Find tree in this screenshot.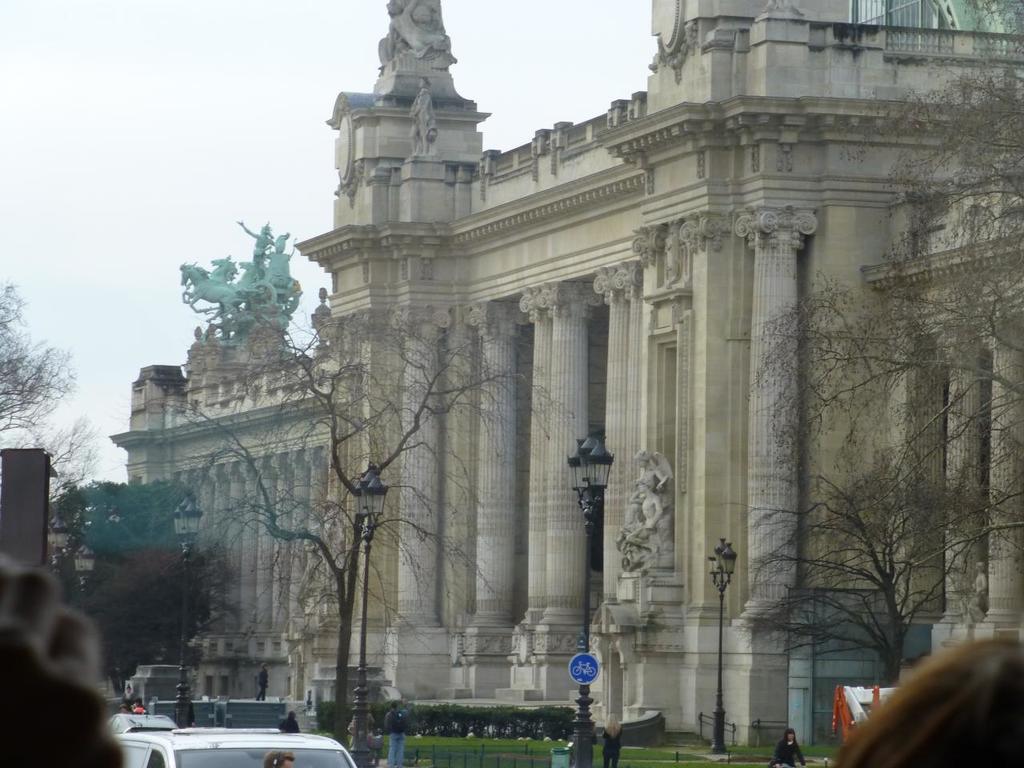
The bounding box for tree is left=55, top=478, right=198, bottom=557.
